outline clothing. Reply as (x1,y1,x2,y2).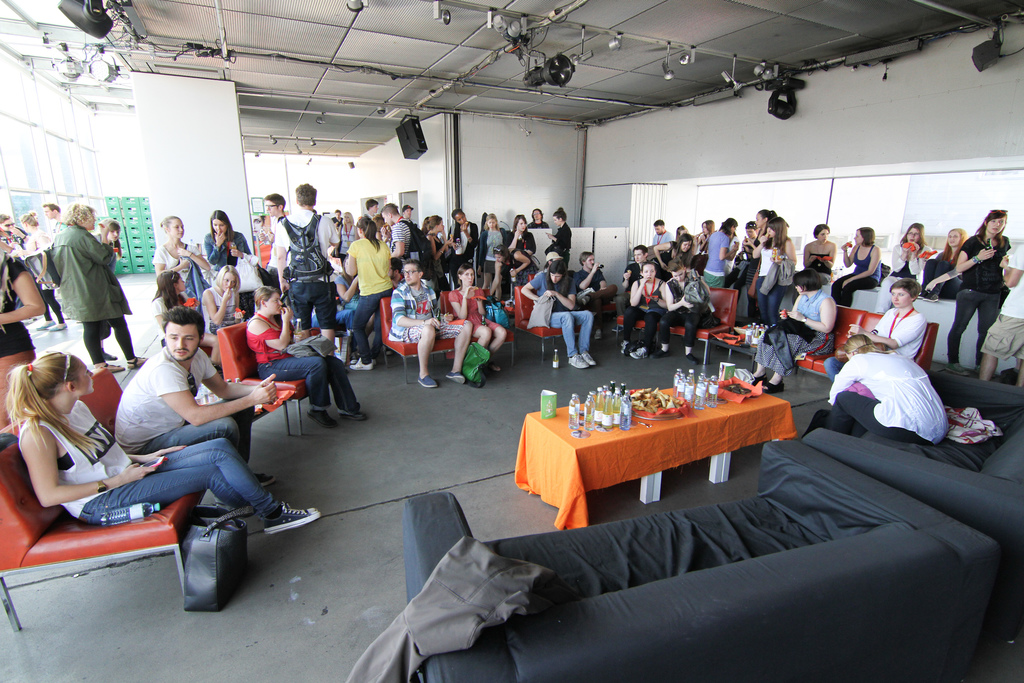
(113,342,251,462).
